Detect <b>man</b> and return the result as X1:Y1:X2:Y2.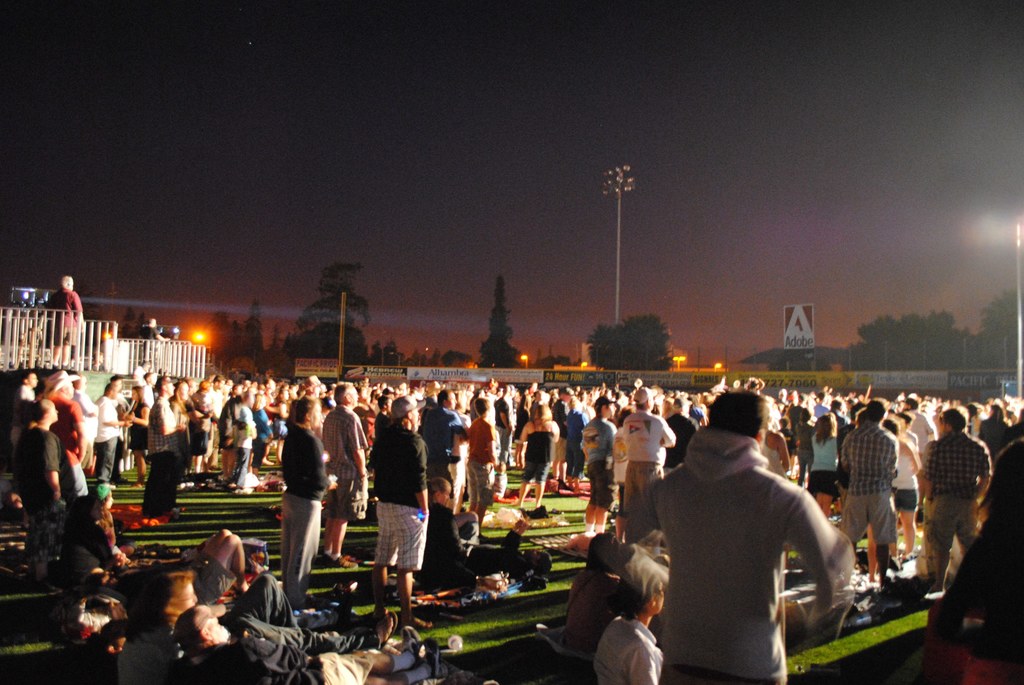
927:419:1002:591.
